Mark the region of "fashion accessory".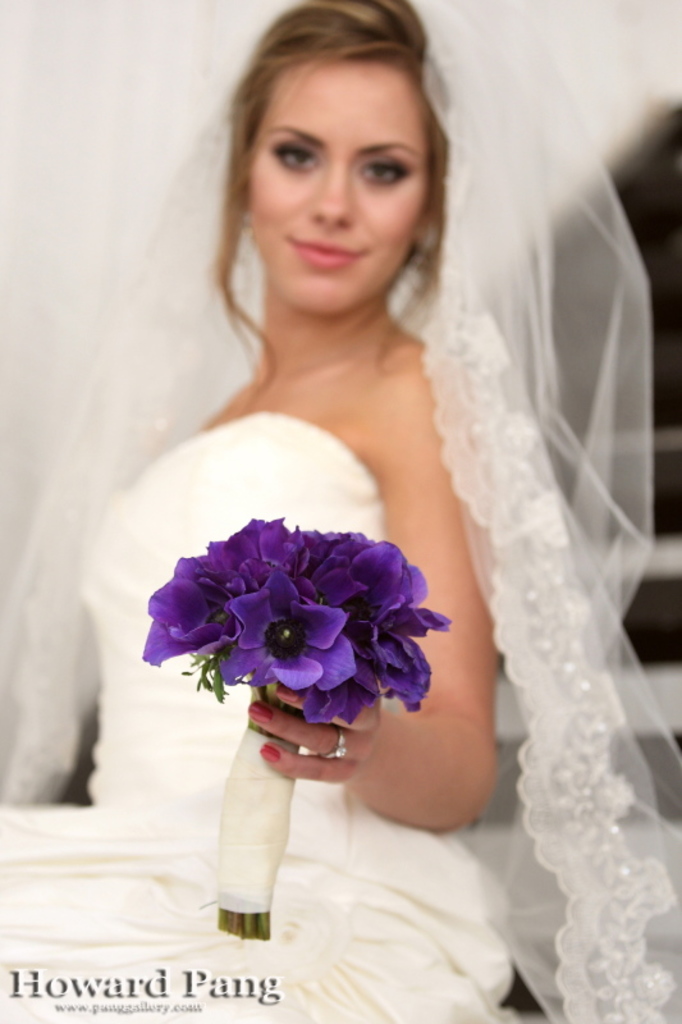
Region: <bbox>328, 730, 345, 760</bbox>.
